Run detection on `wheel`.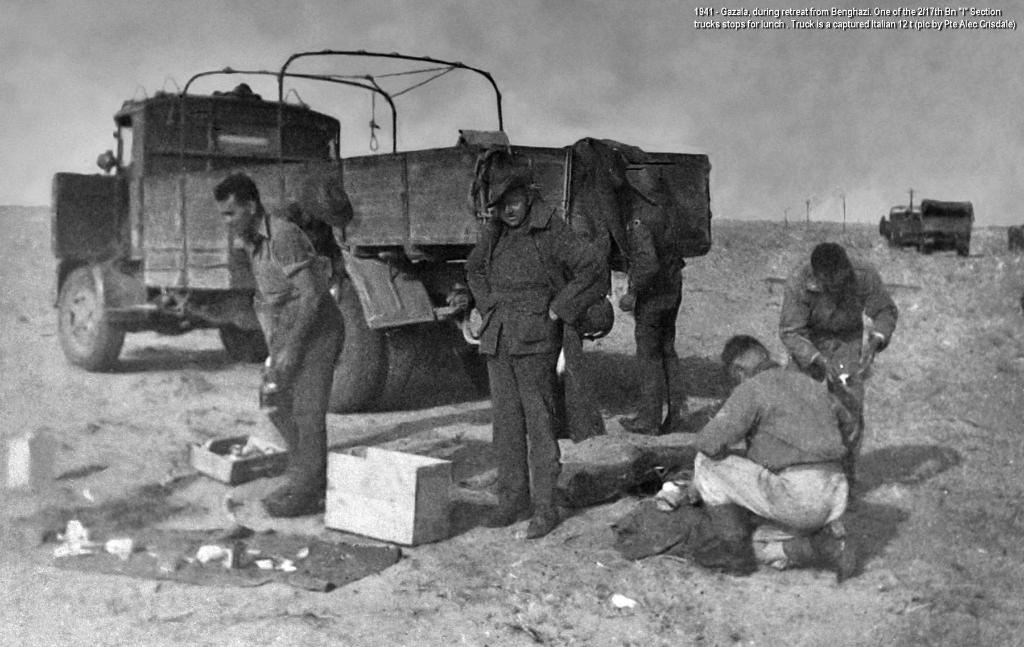
Result: bbox=(376, 330, 417, 410).
